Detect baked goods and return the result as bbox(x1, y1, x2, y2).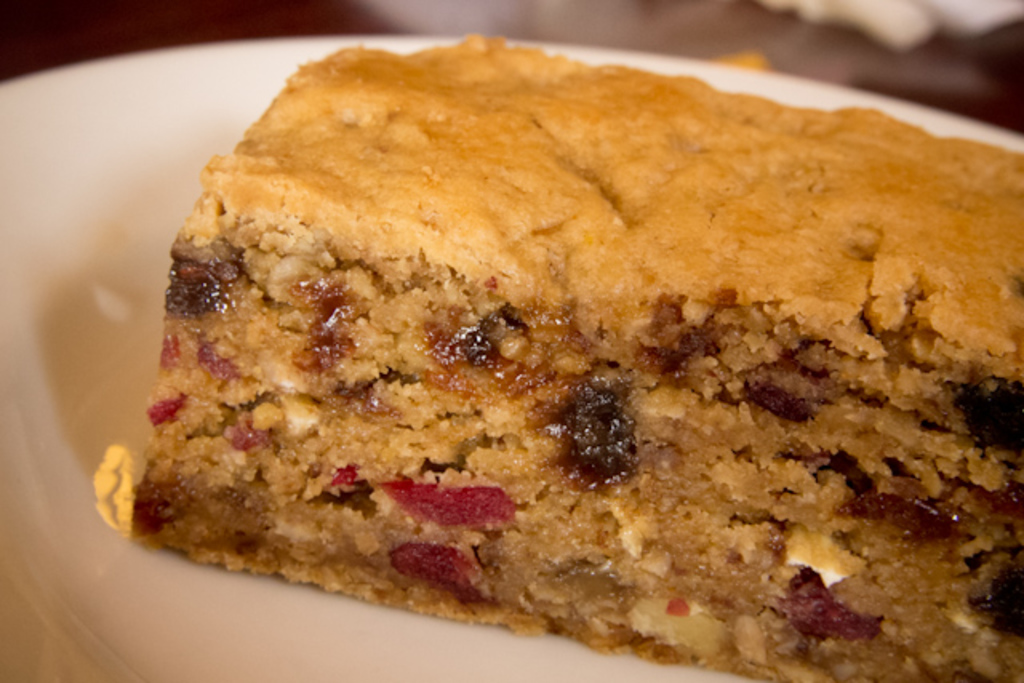
bbox(125, 29, 1022, 681).
